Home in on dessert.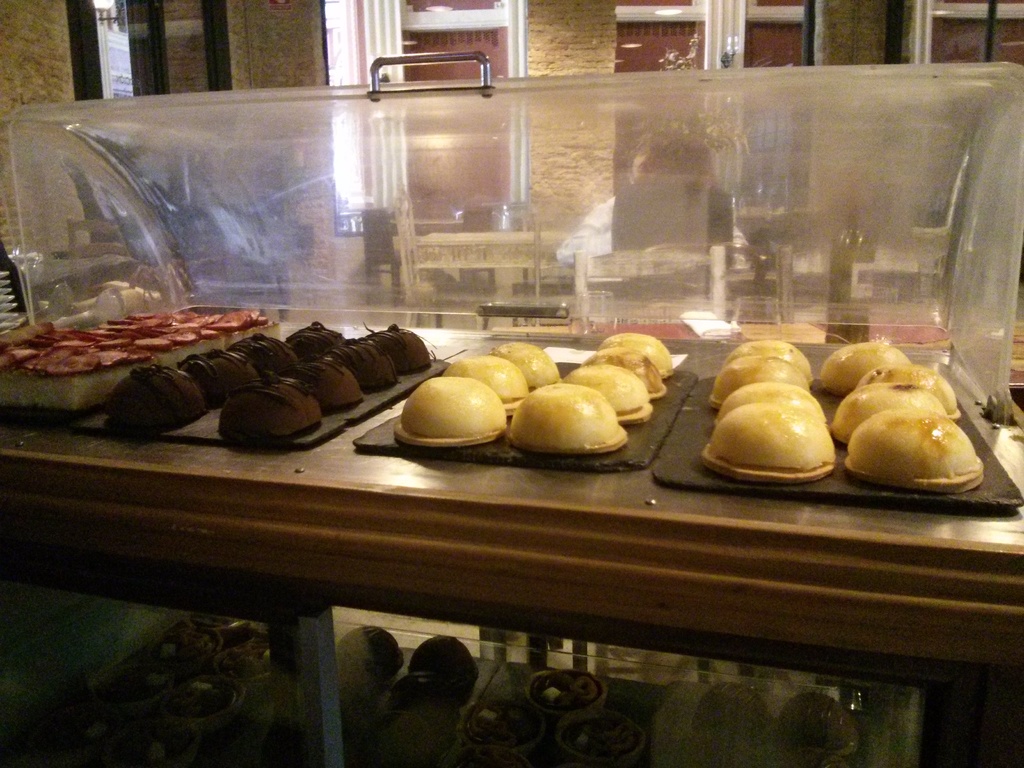
Homed in at 836 376 942 436.
